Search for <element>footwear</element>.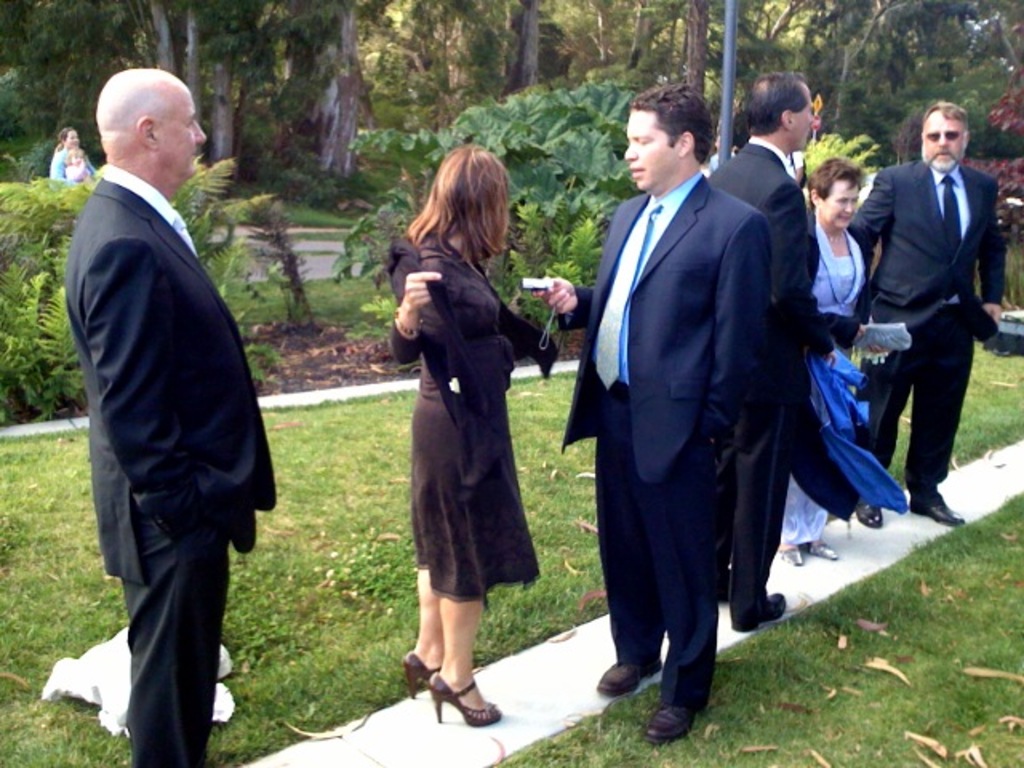
Found at detection(806, 547, 843, 562).
